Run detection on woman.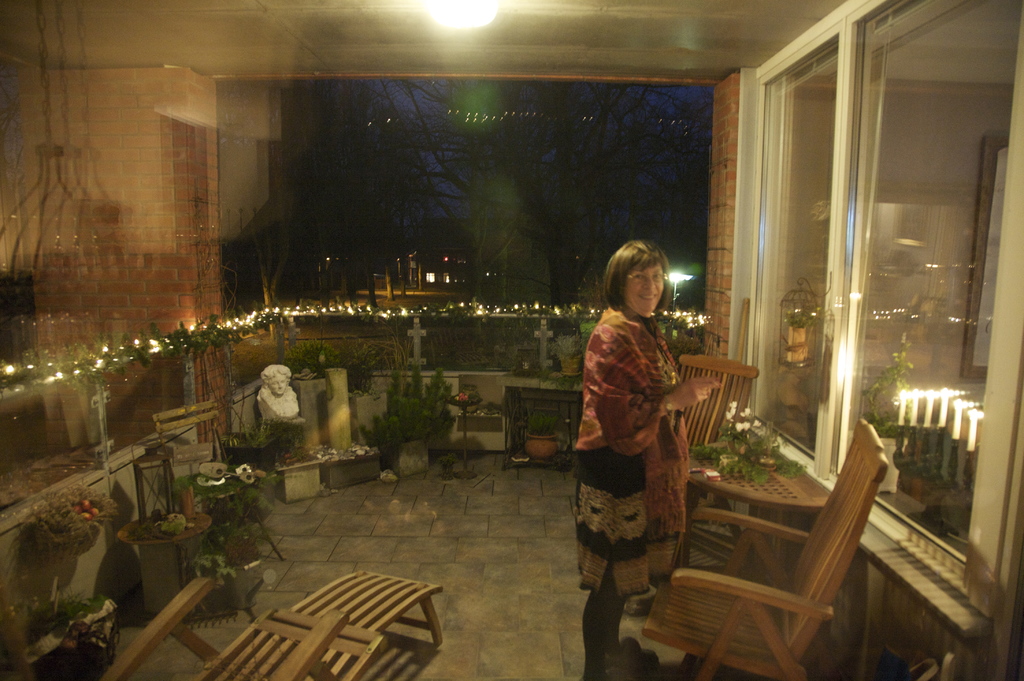
Result: bbox=(568, 233, 718, 653).
